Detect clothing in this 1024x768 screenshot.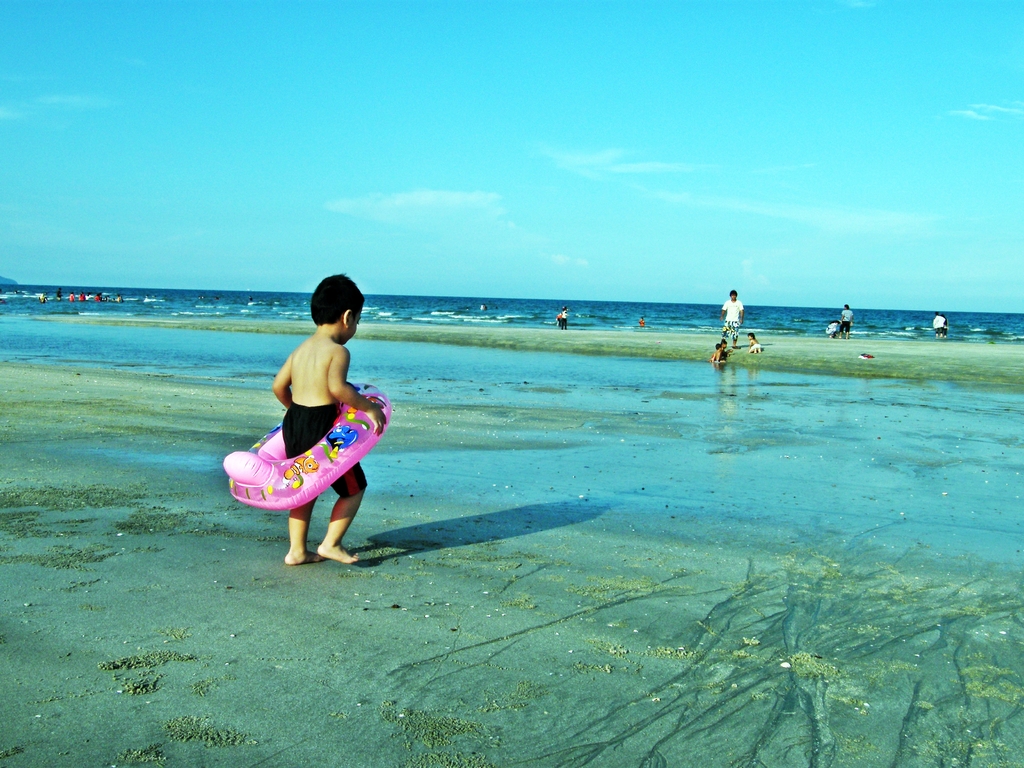
Detection: 748, 342, 762, 350.
